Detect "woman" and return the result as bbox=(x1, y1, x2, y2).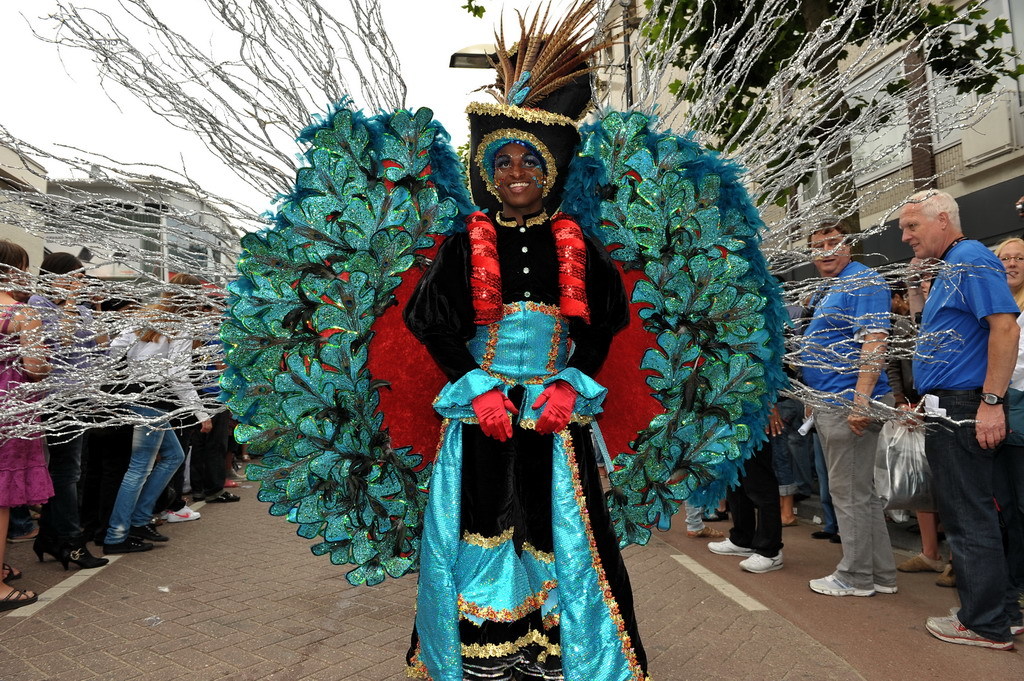
bbox=(993, 239, 1023, 319).
